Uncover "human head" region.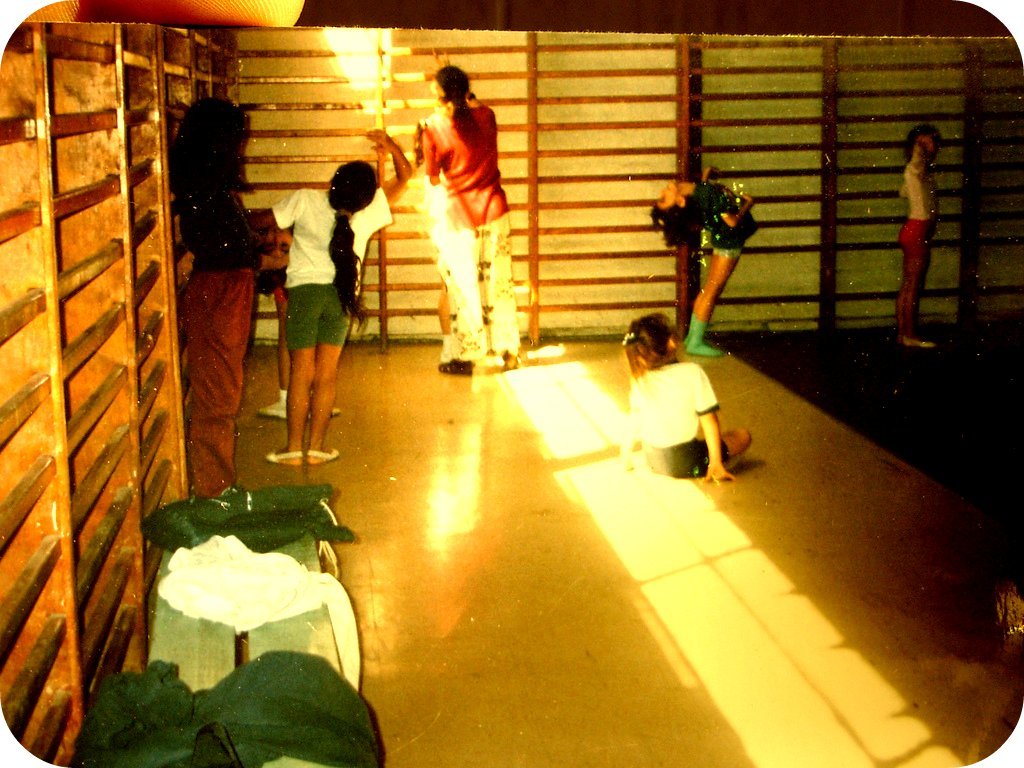
Uncovered: [x1=903, y1=127, x2=942, y2=166].
